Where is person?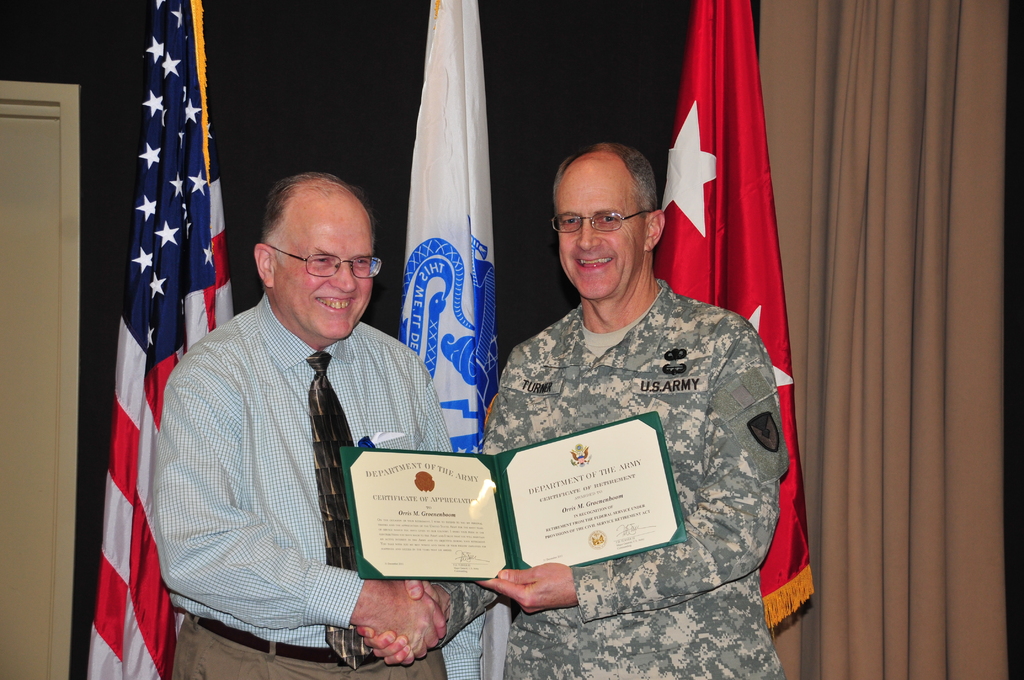
BBox(477, 139, 783, 655).
